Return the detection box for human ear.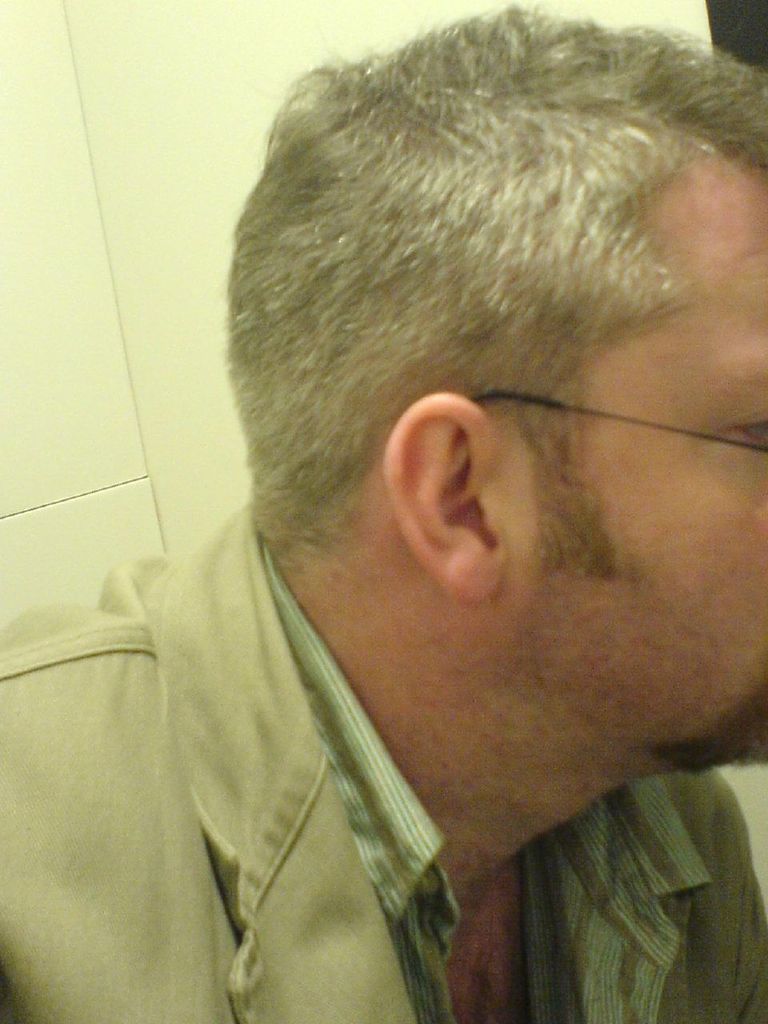
detection(378, 386, 494, 610).
